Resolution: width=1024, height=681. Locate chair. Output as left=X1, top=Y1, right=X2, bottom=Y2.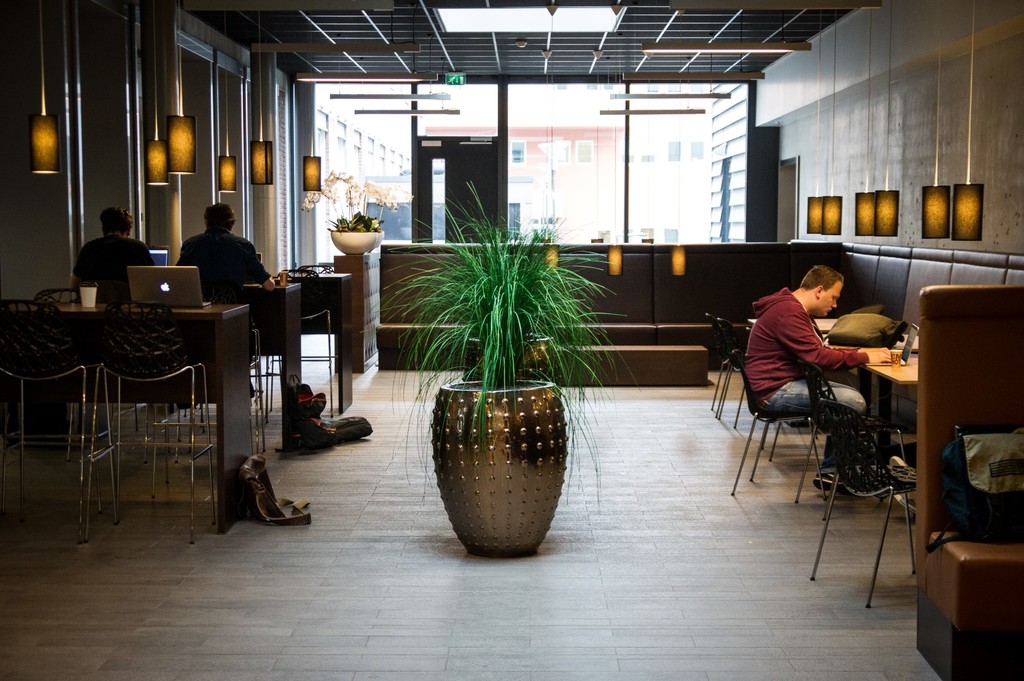
left=261, top=265, right=339, bottom=432.
